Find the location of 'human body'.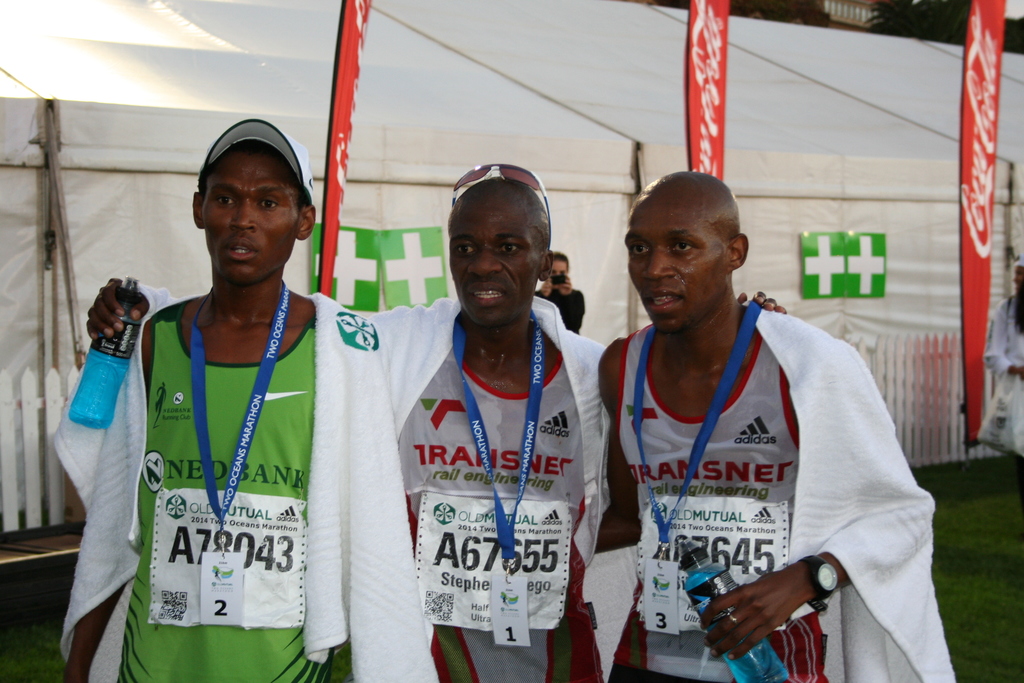
Location: 374:157:619:682.
